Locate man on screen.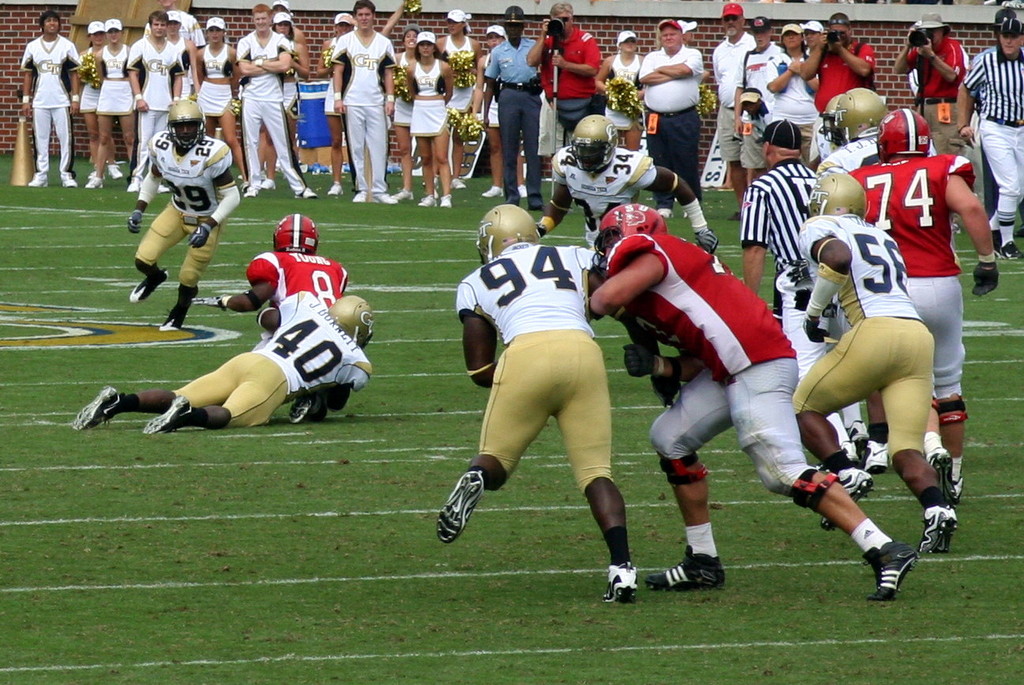
On screen at [x1=797, y1=0, x2=881, y2=124].
